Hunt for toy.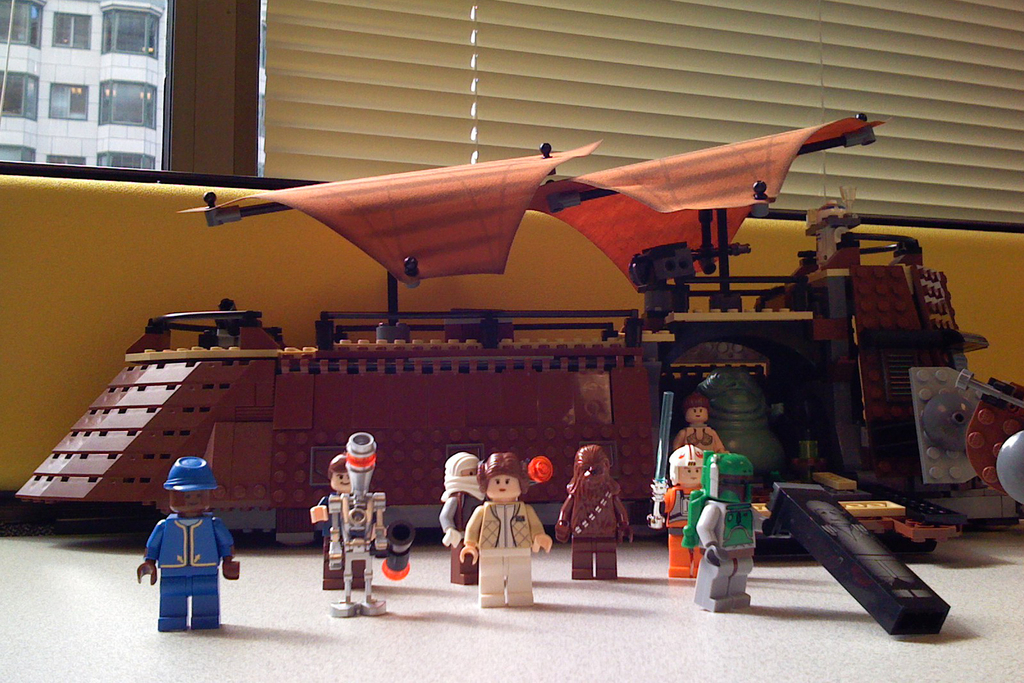
Hunted down at 767, 483, 952, 639.
